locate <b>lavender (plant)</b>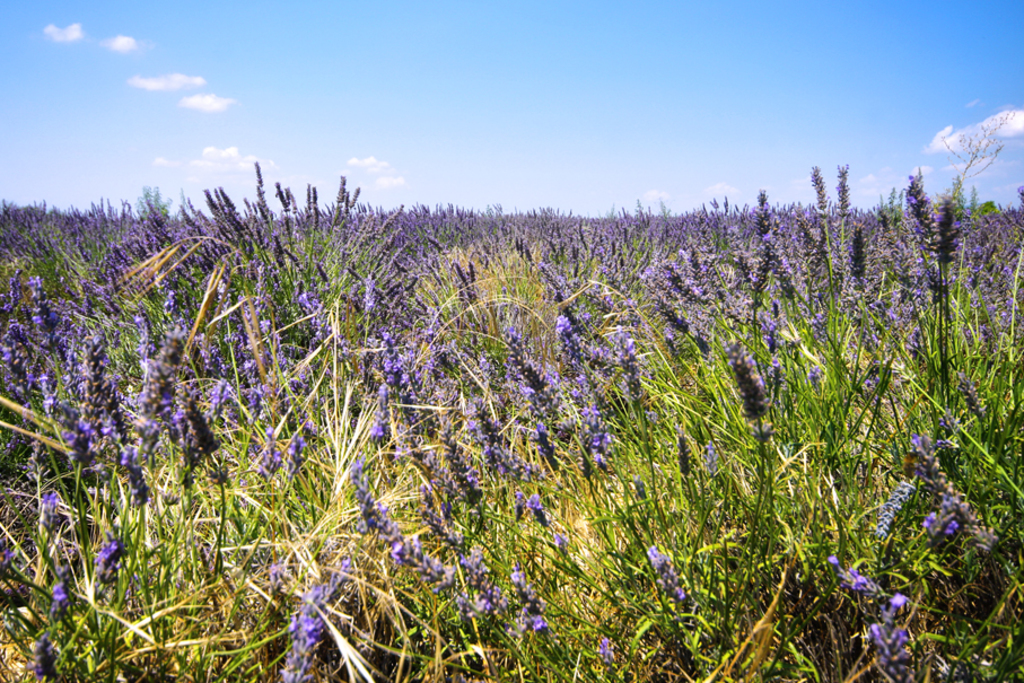
rect(745, 242, 774, 321)
